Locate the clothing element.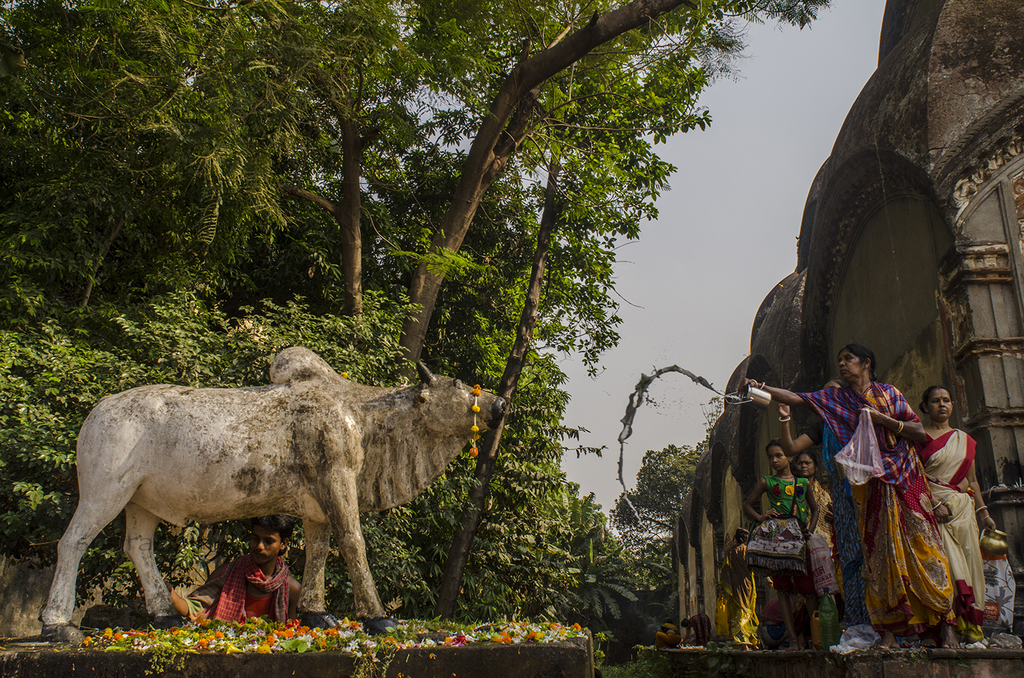
Element bbox: pyautogui.locateOnScreen(687, 611, 713, 645).
